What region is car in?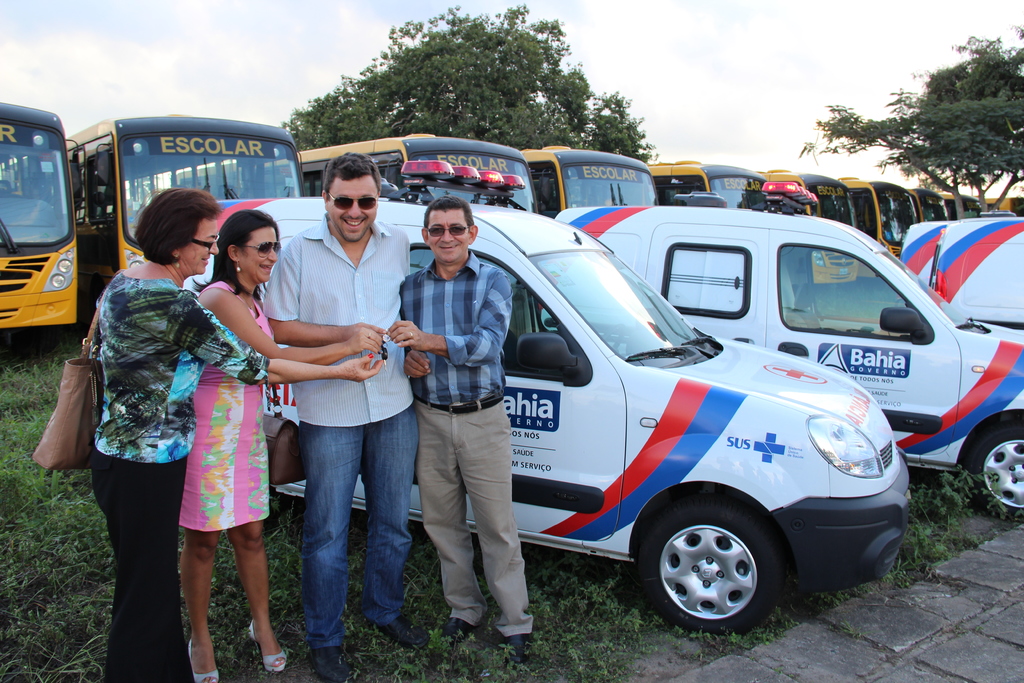
select_region(905, 210, 1023, 332).
